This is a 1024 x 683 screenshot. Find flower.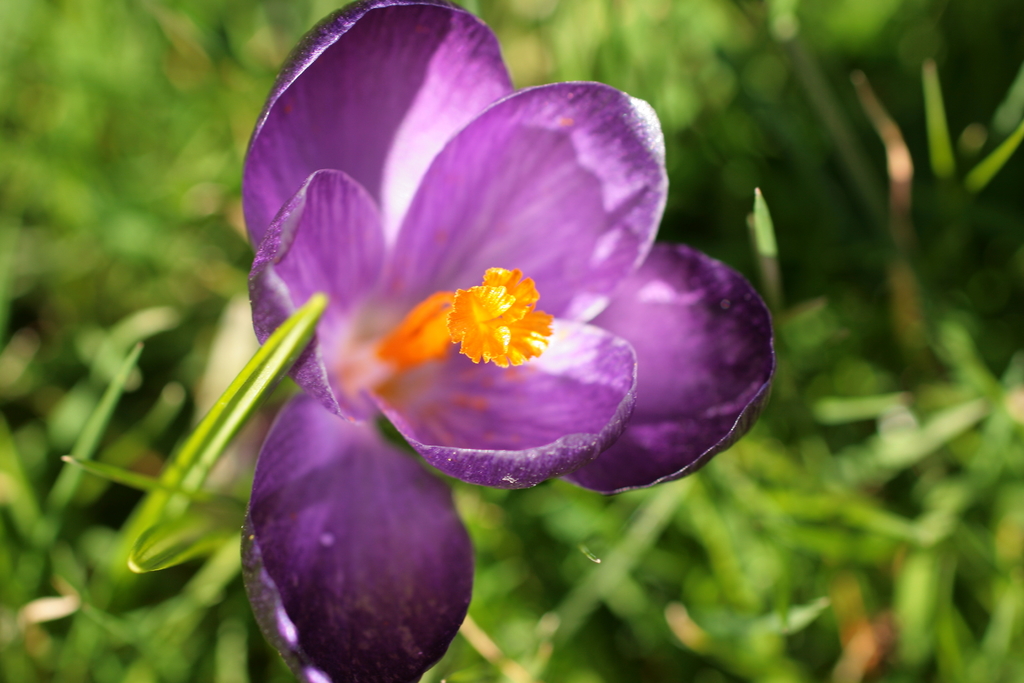
Bounding box: 241/0/774/682.
